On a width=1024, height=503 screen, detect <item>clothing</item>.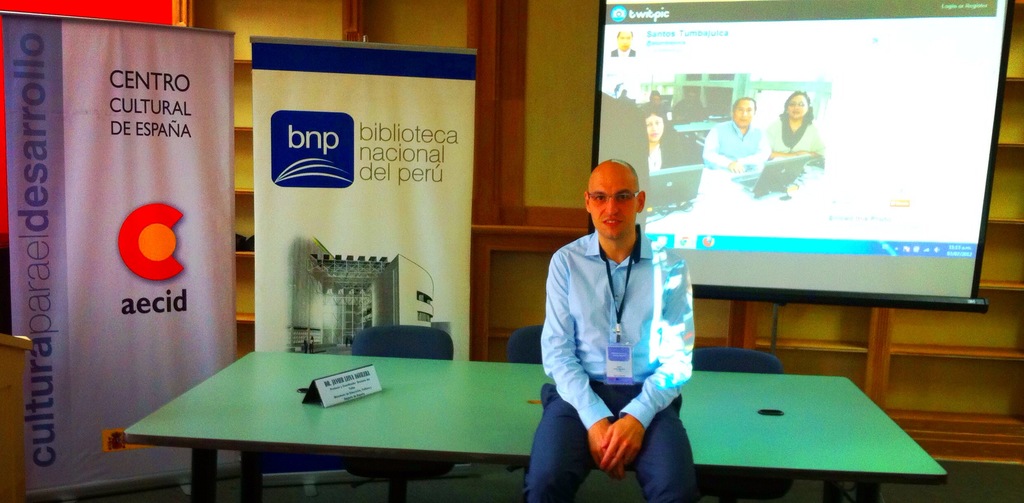
(x1=534, y1=192, x2=705, y2=481).
